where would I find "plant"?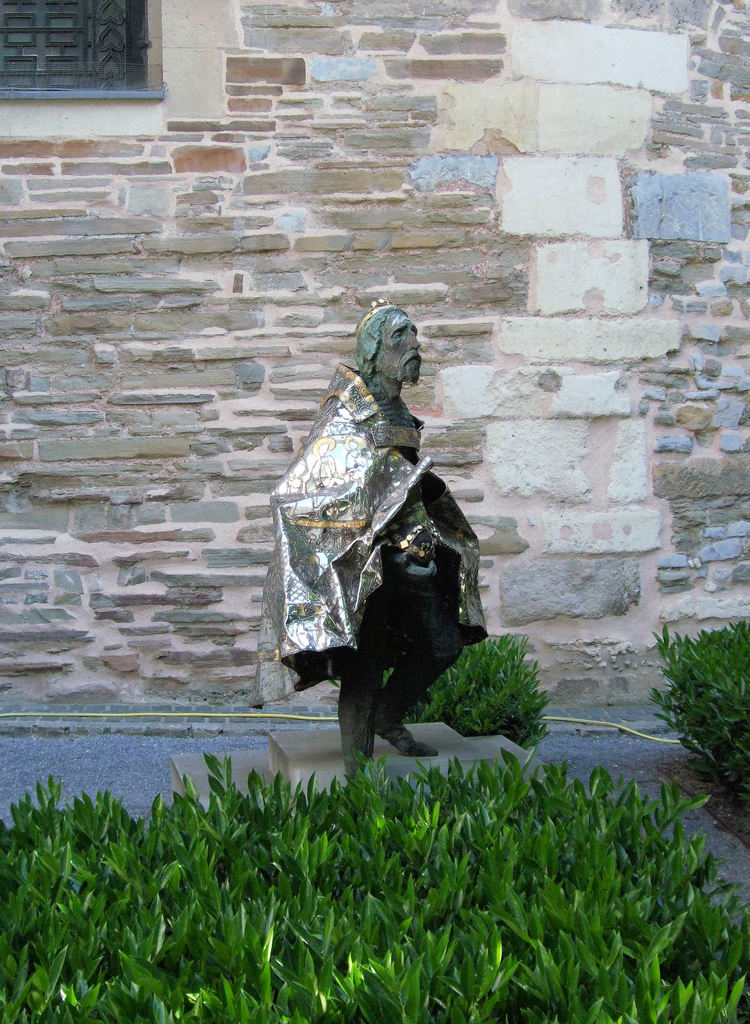
At rect(428, 638, 551, 751).
